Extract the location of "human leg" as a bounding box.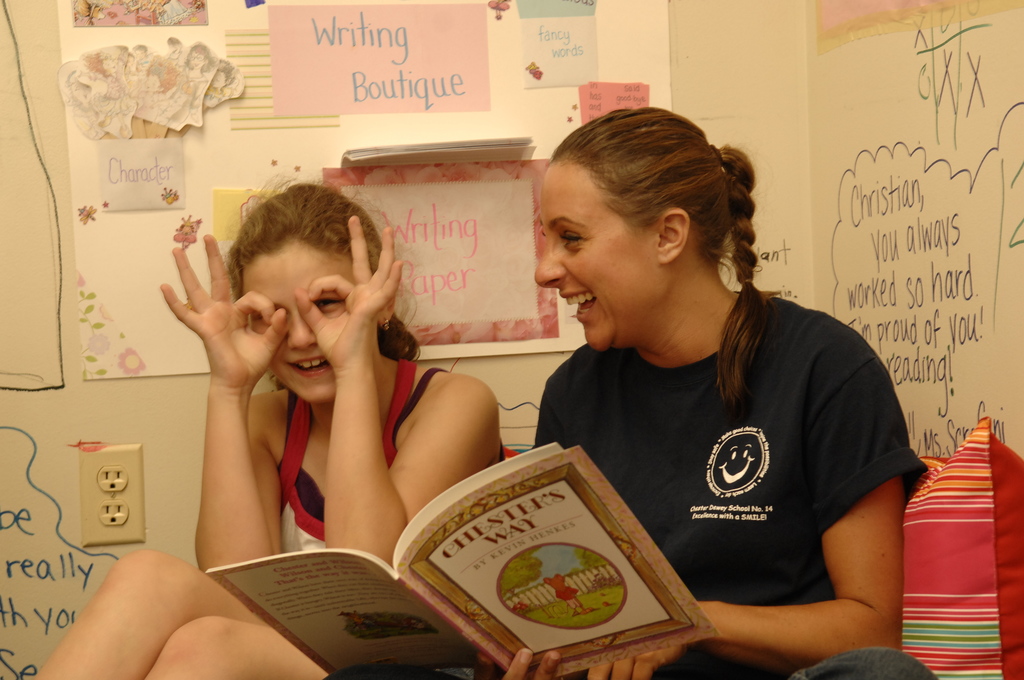
bbox=[26, 542, 267, 679].
